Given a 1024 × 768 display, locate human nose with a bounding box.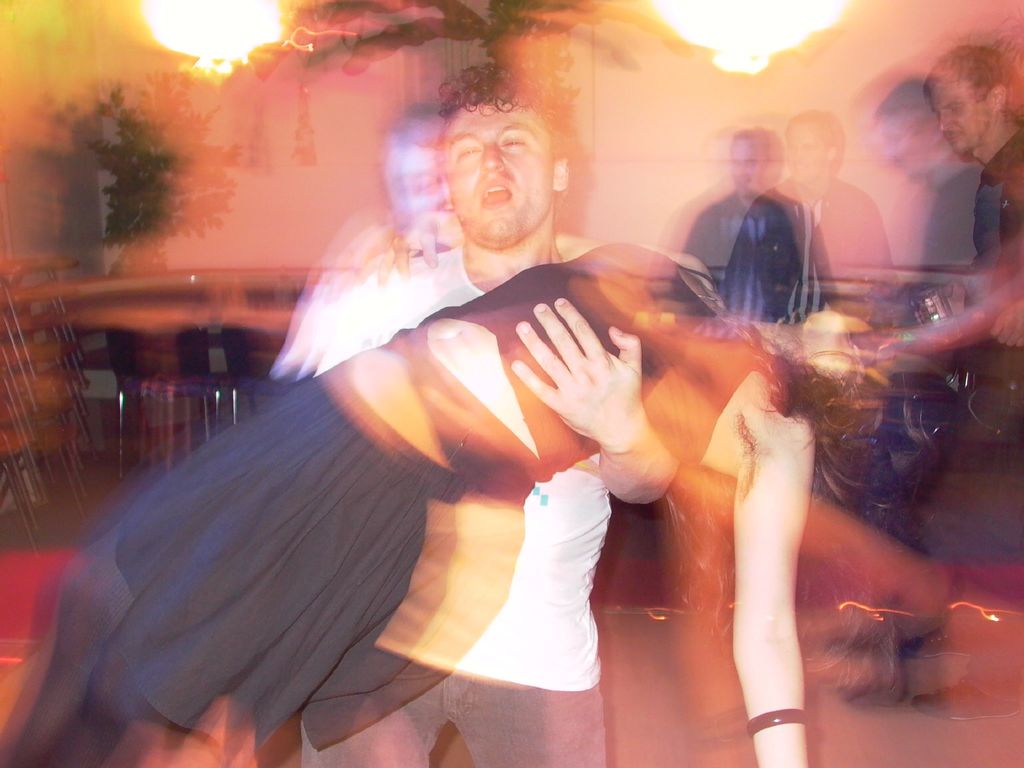
Located: [935,113,956,136].
